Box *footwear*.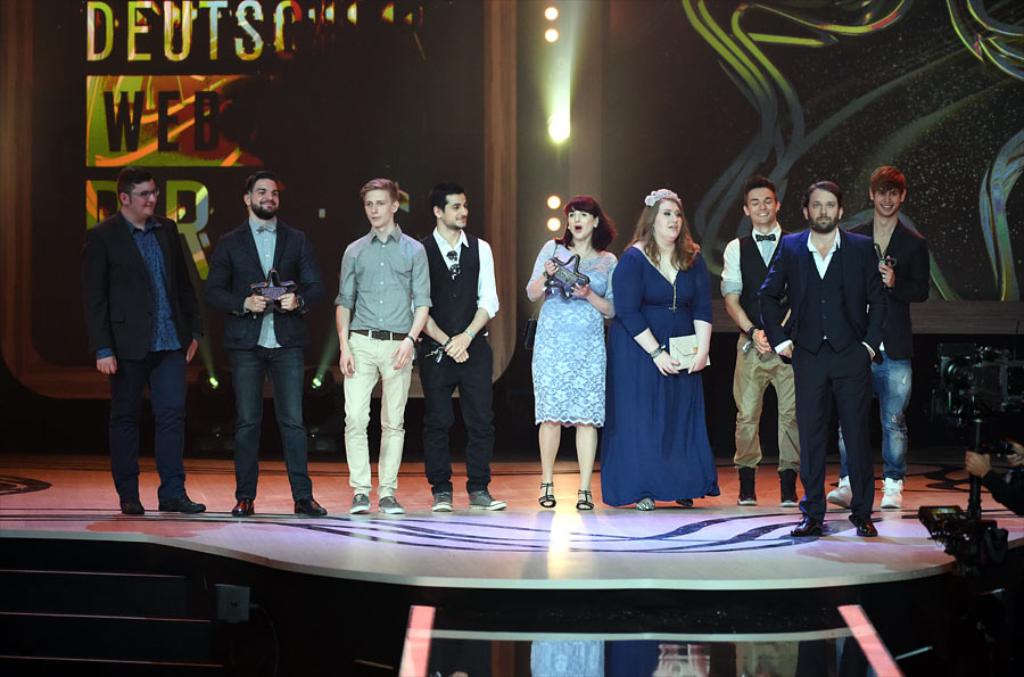
348:488:378:517.
